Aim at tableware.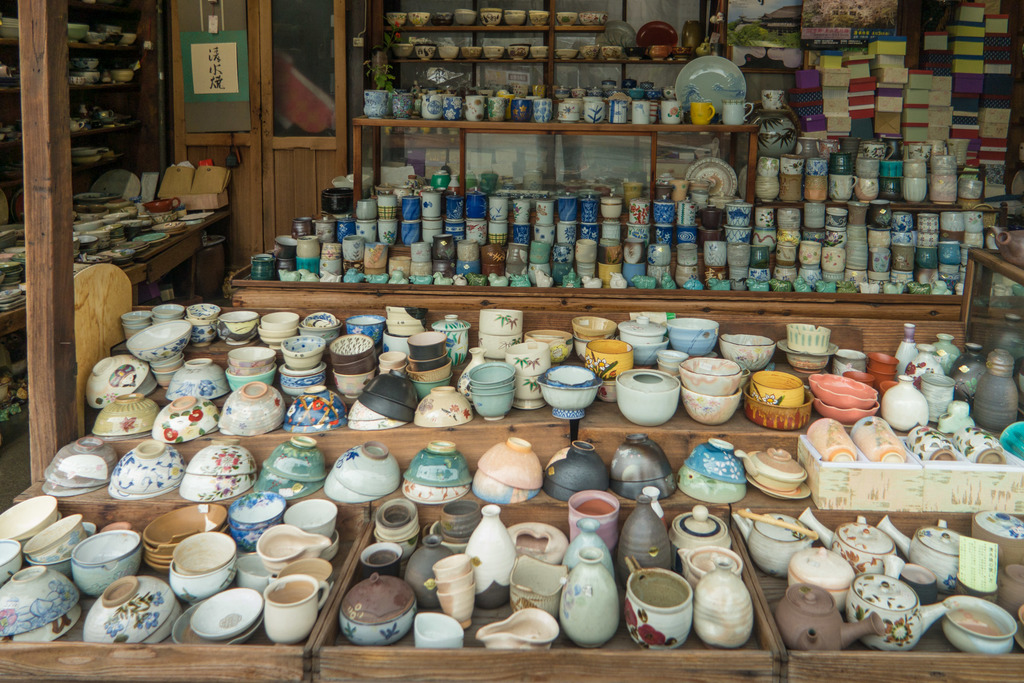
Aimed at region(961, 343, 982, 413).
